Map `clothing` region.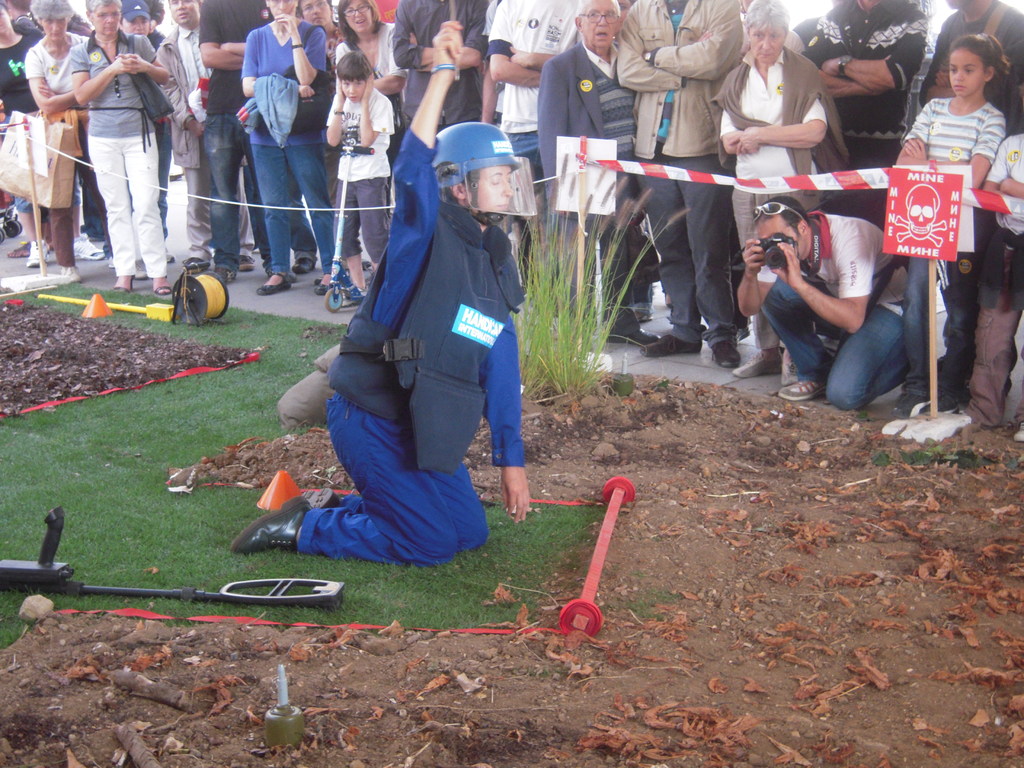
Mapped to box=[387, 0, 506, 134].
